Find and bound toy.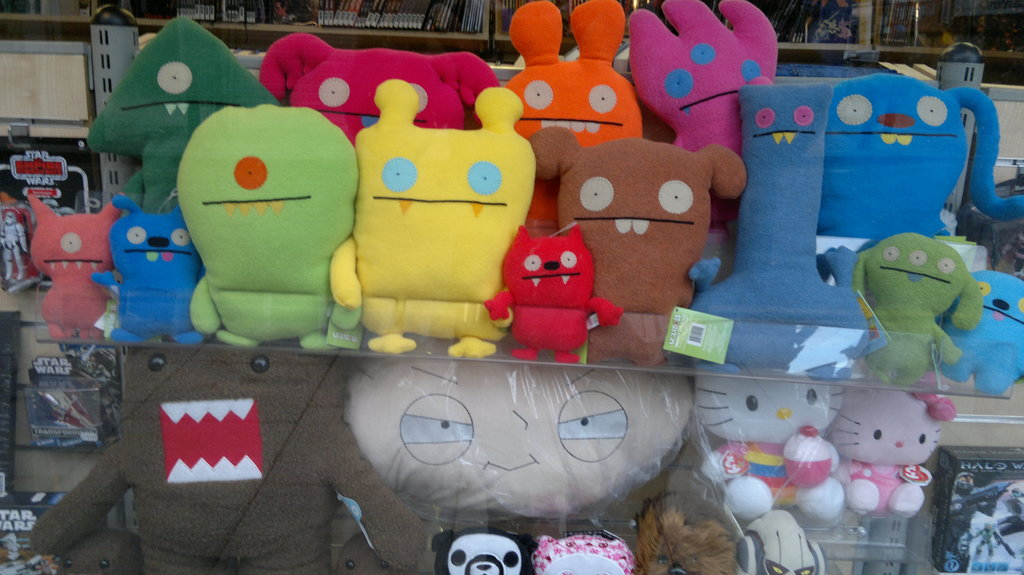
Bound: [x1=427, y1=528, x2=533, y2=574].
